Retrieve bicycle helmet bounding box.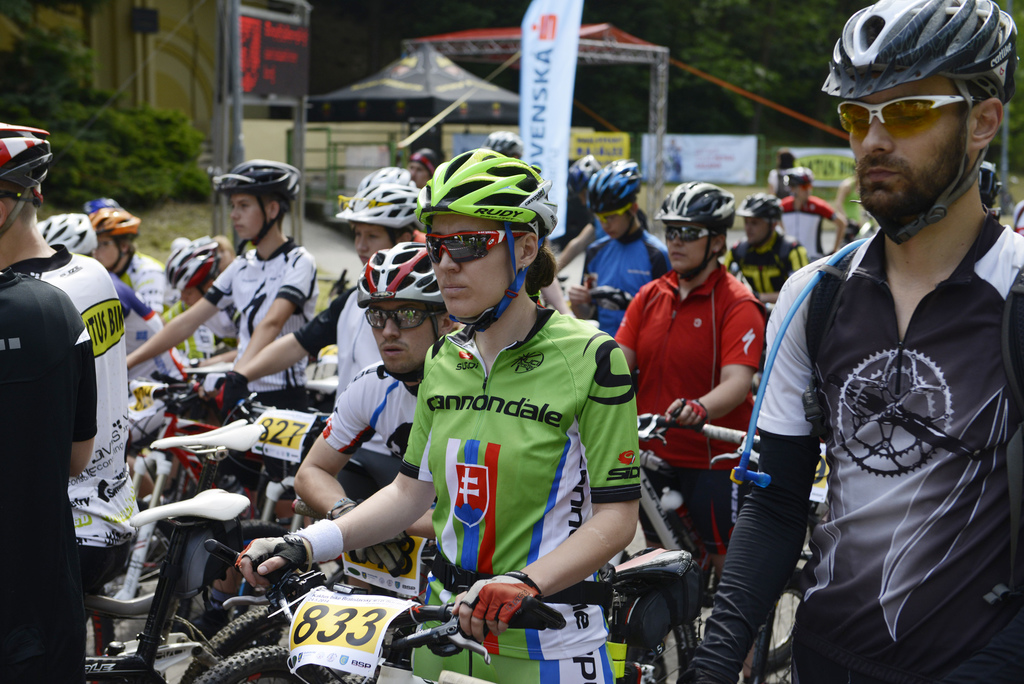
Bounding box: (165,234,218,300).
